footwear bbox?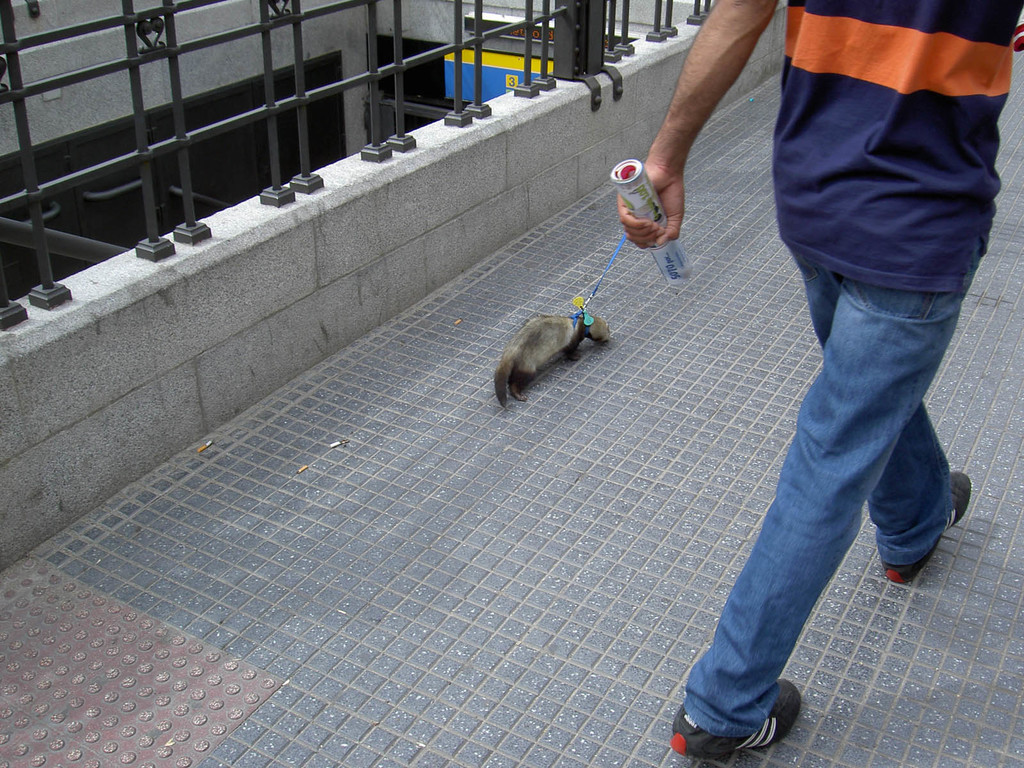
x1=890, y1=471, x2=973, y2=590
